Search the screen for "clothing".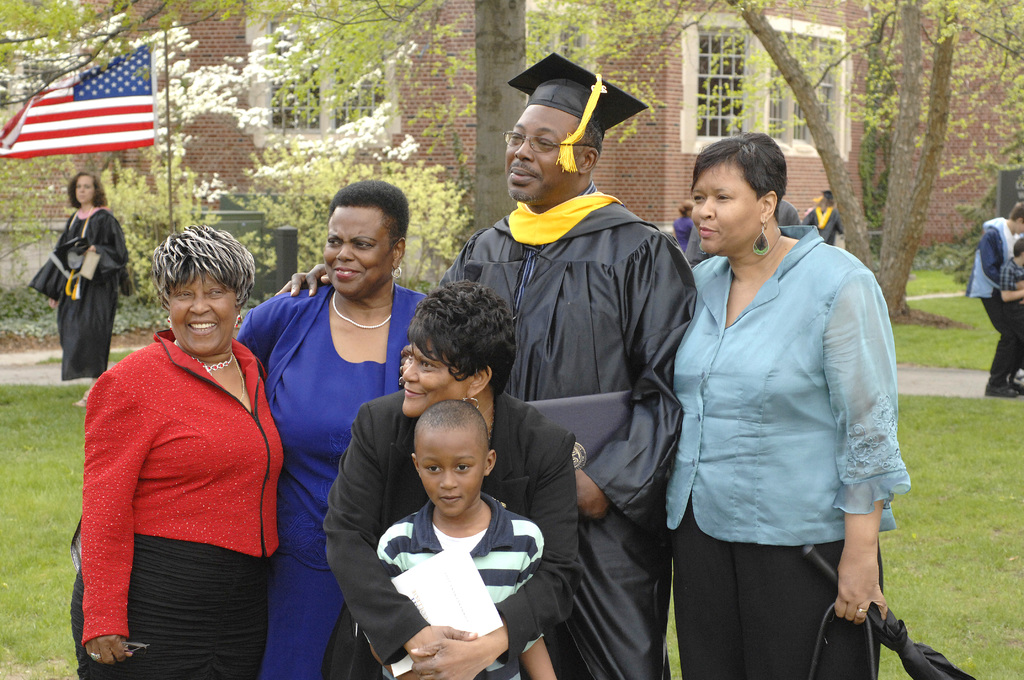
Found at rect(26, 206, 125, 381).
